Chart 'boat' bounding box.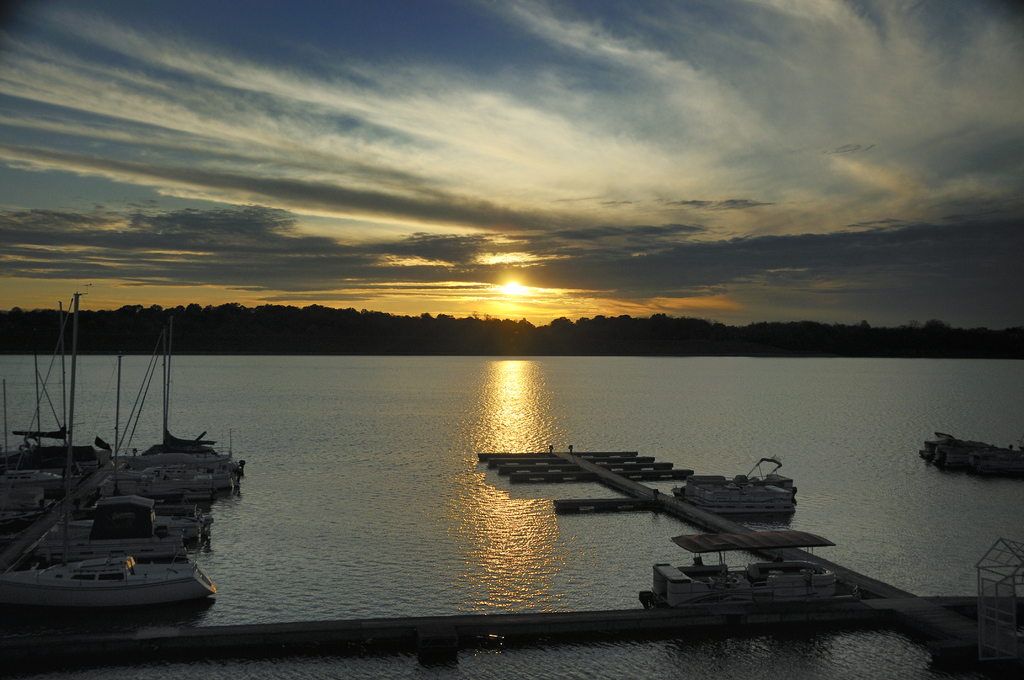
Charted: 0 549 231 597.
